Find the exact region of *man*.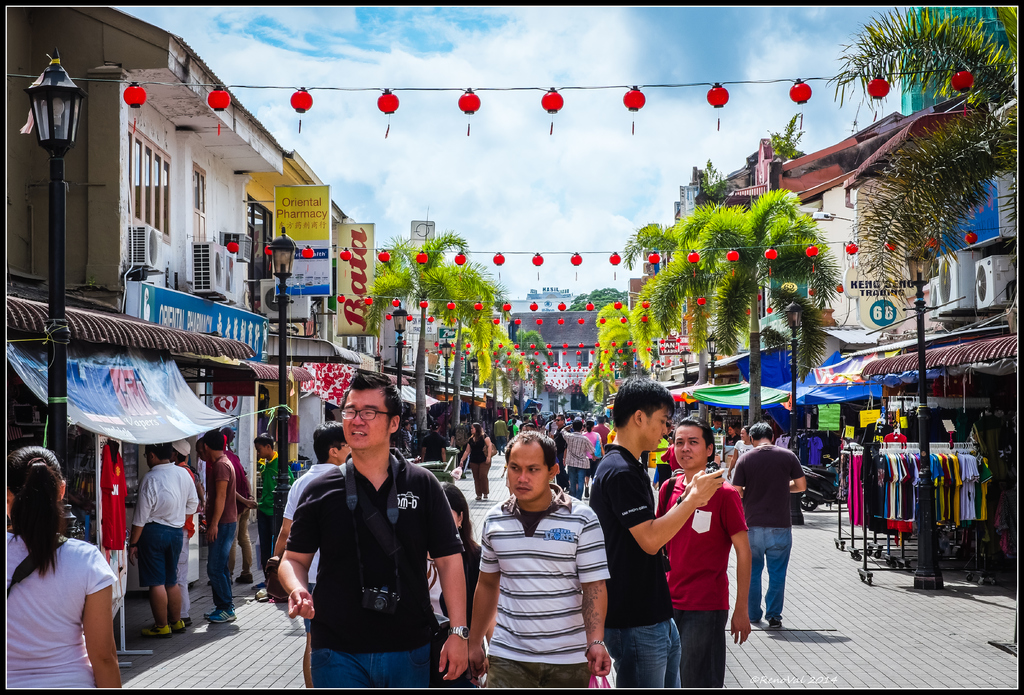
Exact region: rect(556, 420, 594, 505).
